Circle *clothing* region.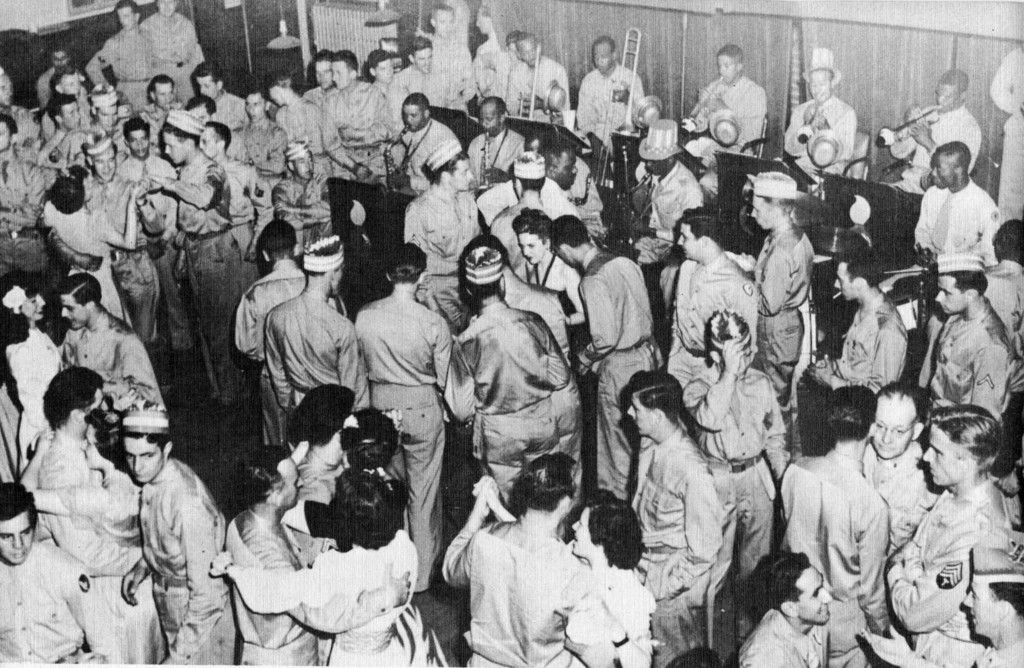
Region: <box>618,161,717,262</box>.
